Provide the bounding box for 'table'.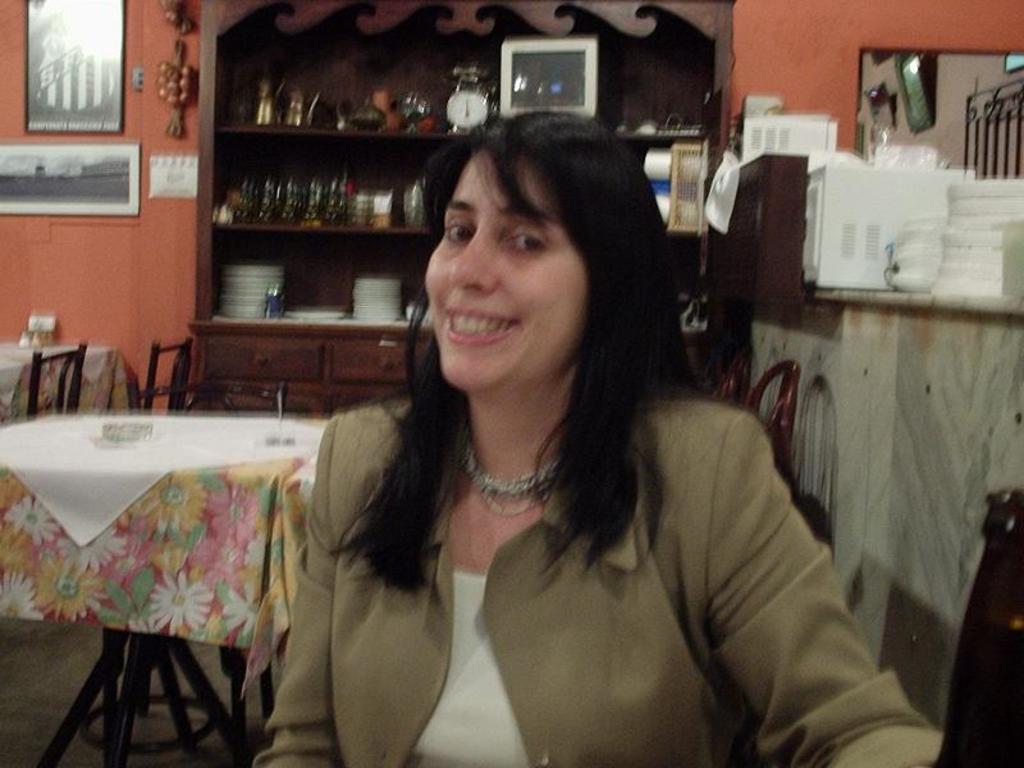
Rect(0, 411, 330, 767).
